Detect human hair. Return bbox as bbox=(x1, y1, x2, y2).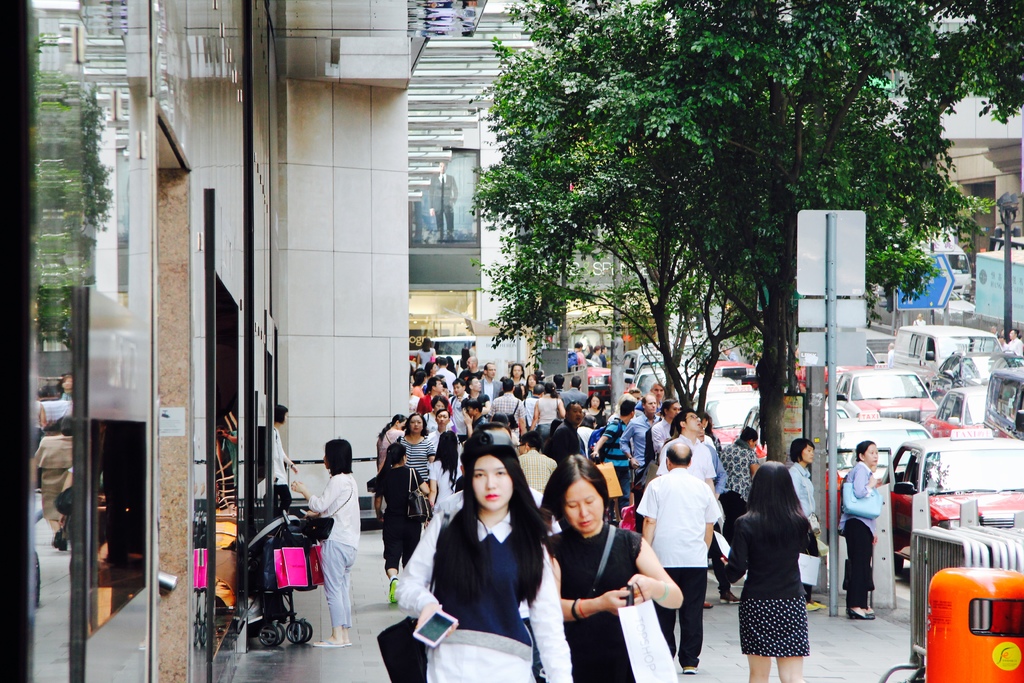
bbox=(328, 439, 356, 475).
